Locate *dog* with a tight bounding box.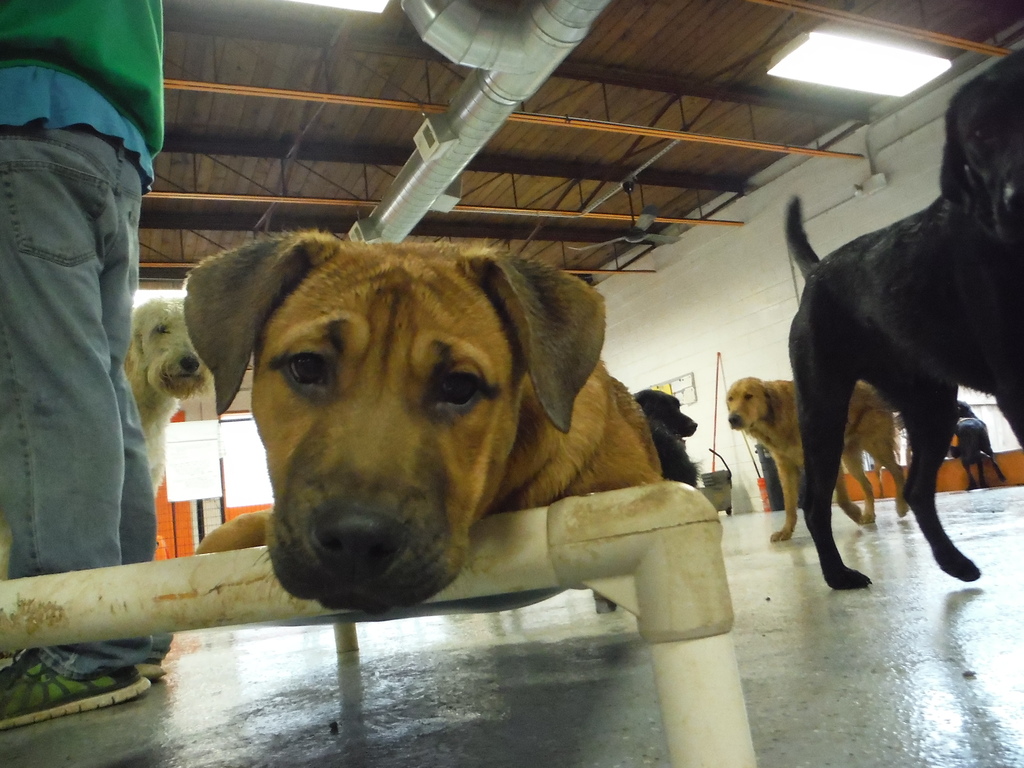
[723,373,915,541].
